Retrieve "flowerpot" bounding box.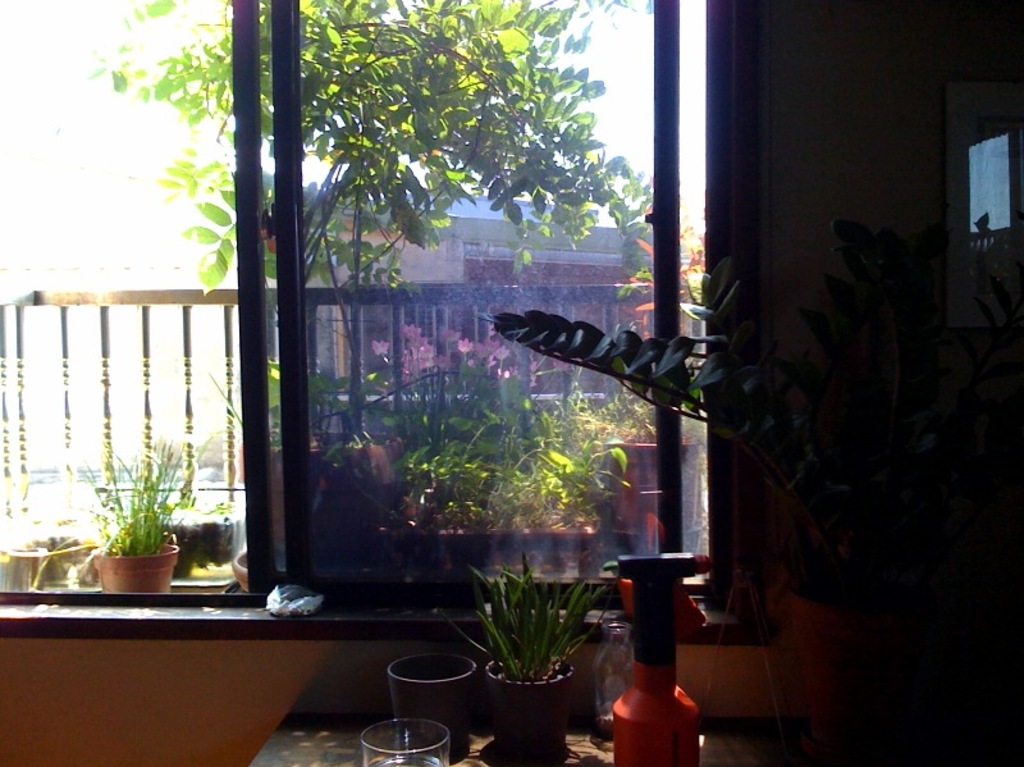
Bounding box: <box>390,649,474,762</box>.
